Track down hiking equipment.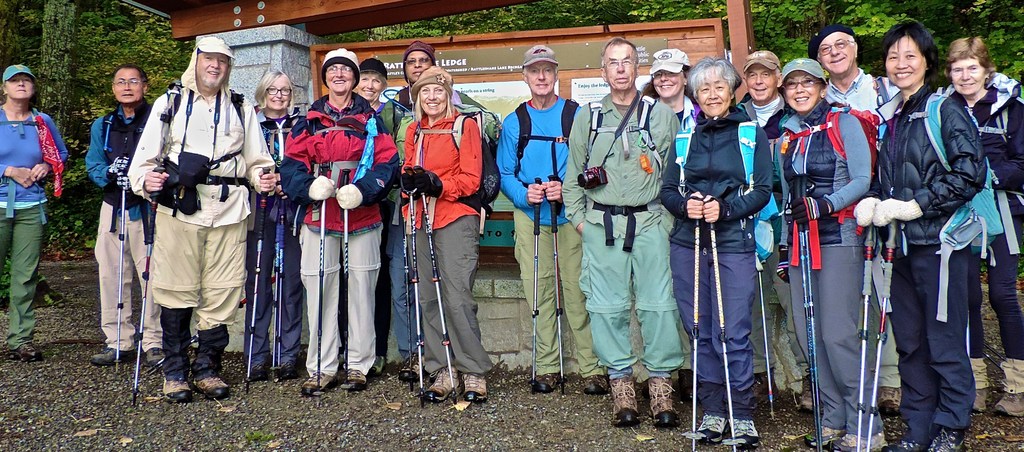
Tracked to 308, 176, 339, 201.
